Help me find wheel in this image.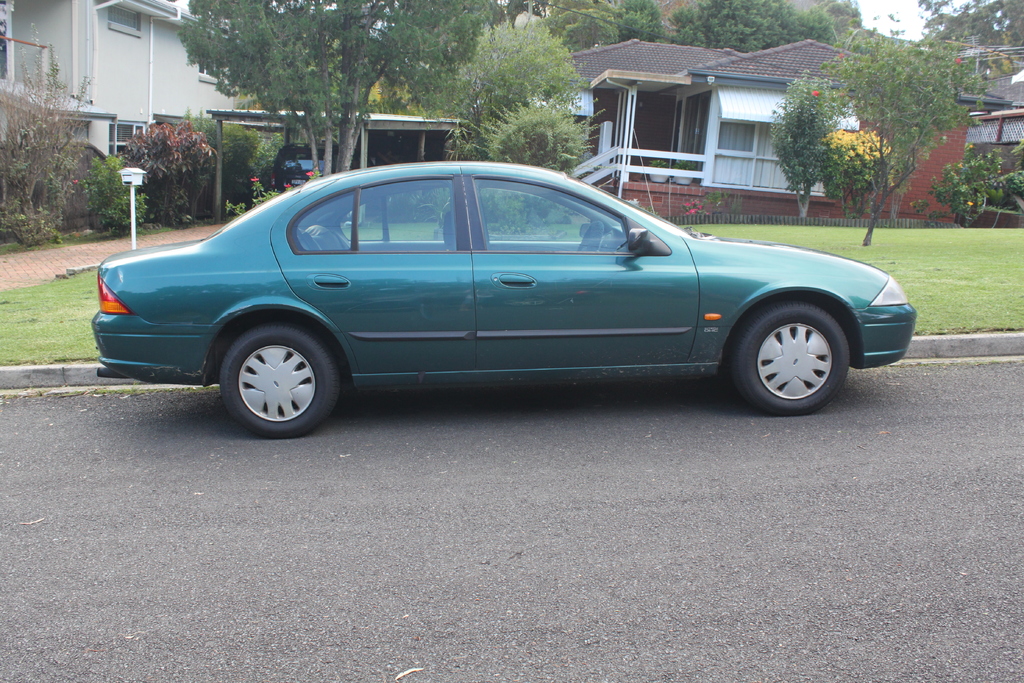
Found it: x1=576, y1=220, x2=606, y2=251.
